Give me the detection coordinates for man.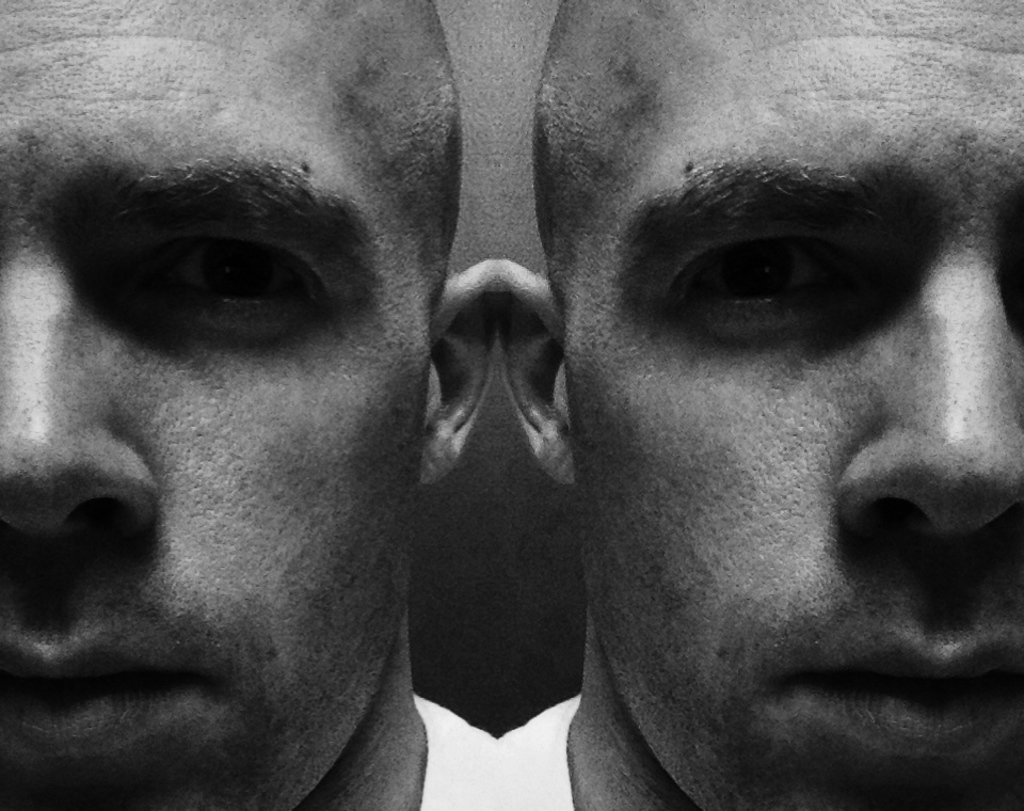
pyautogui.locateOnScreen(497, 0, 1023, 810).
